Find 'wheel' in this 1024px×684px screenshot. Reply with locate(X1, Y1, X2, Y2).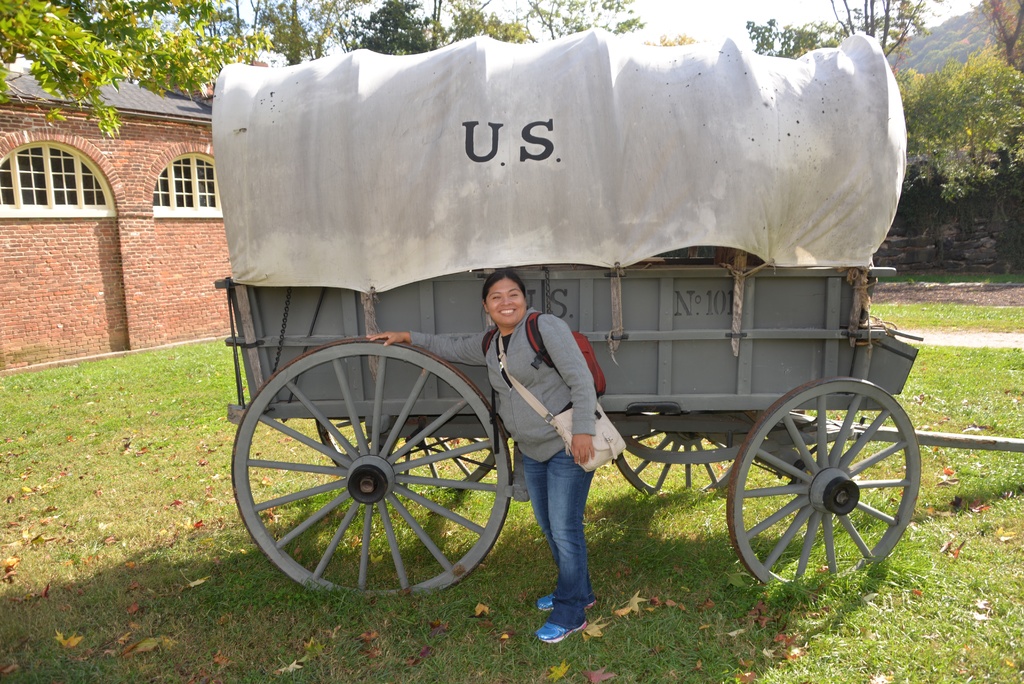
locate(318, 409, 507, 488).
